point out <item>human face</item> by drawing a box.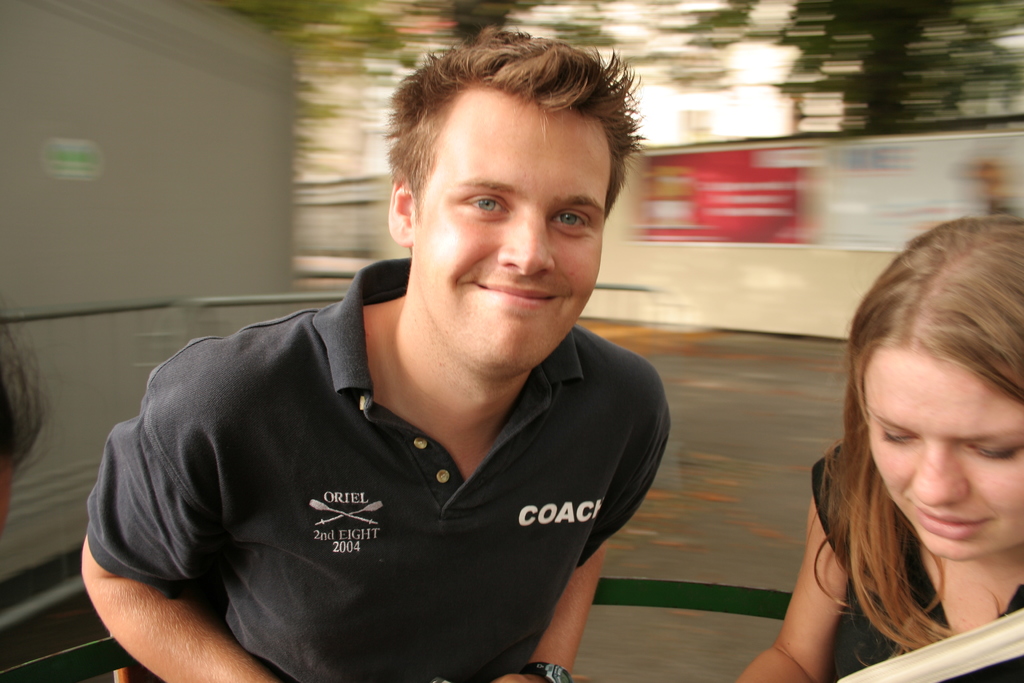
bbox=[865, 353, 1023, 561].
